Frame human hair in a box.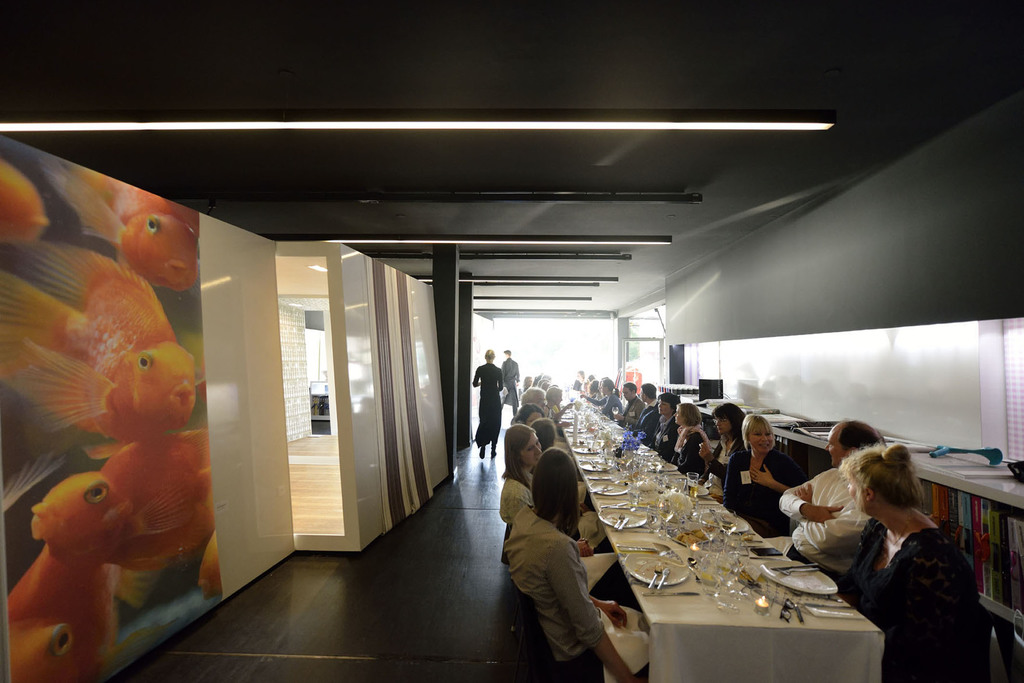
{"x1": 622, "y1": 380, "x2": 637, "y2": 396}.
